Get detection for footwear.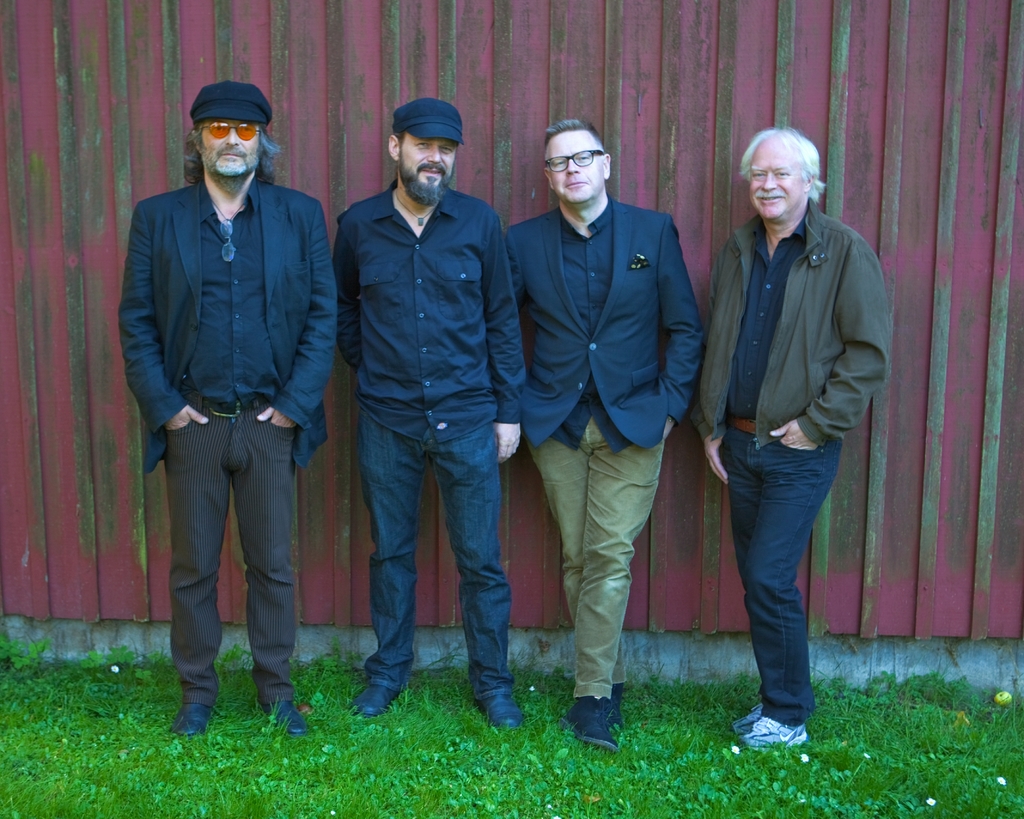
Detection: [486,690,525,730].
